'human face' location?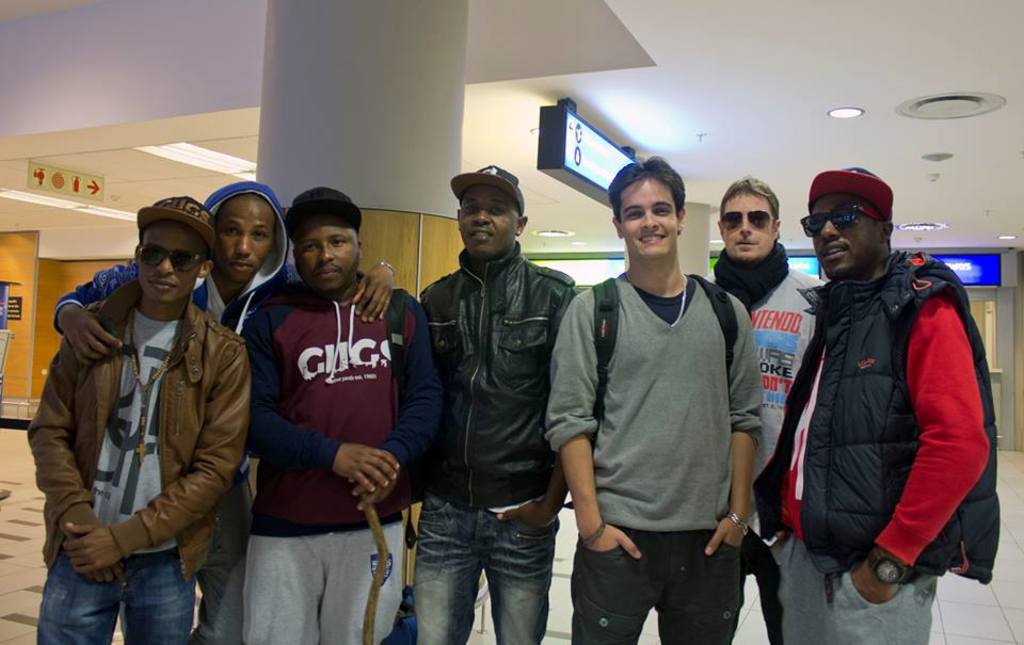
{"x1": 129, "y1": 215, "x2": 197, "y2": 306}
